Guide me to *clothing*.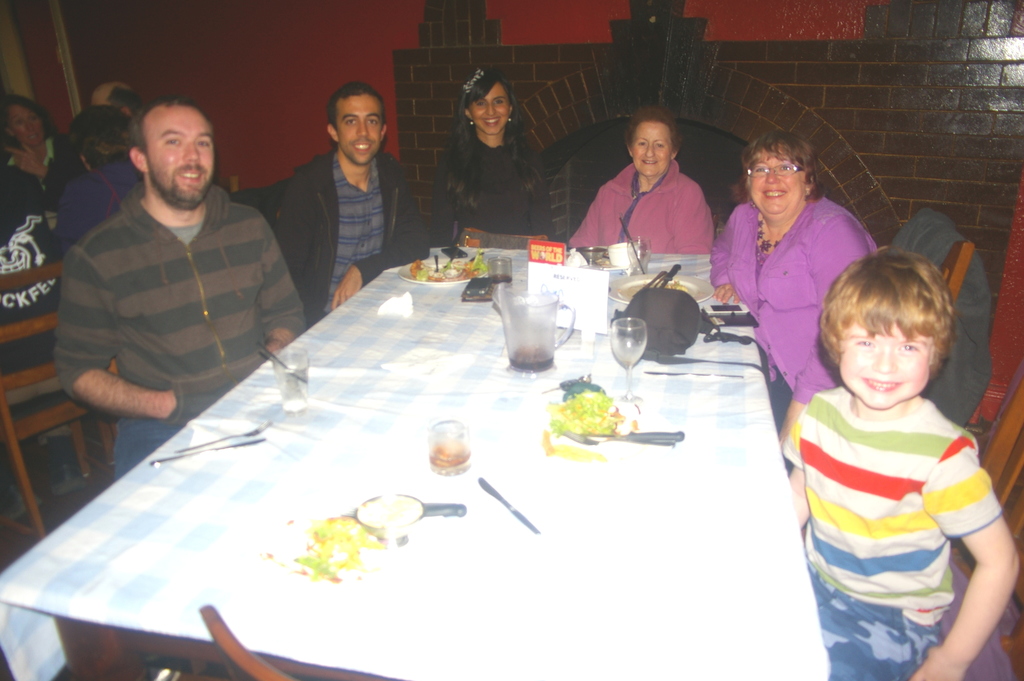
Guidance: [255,162,433,327].
